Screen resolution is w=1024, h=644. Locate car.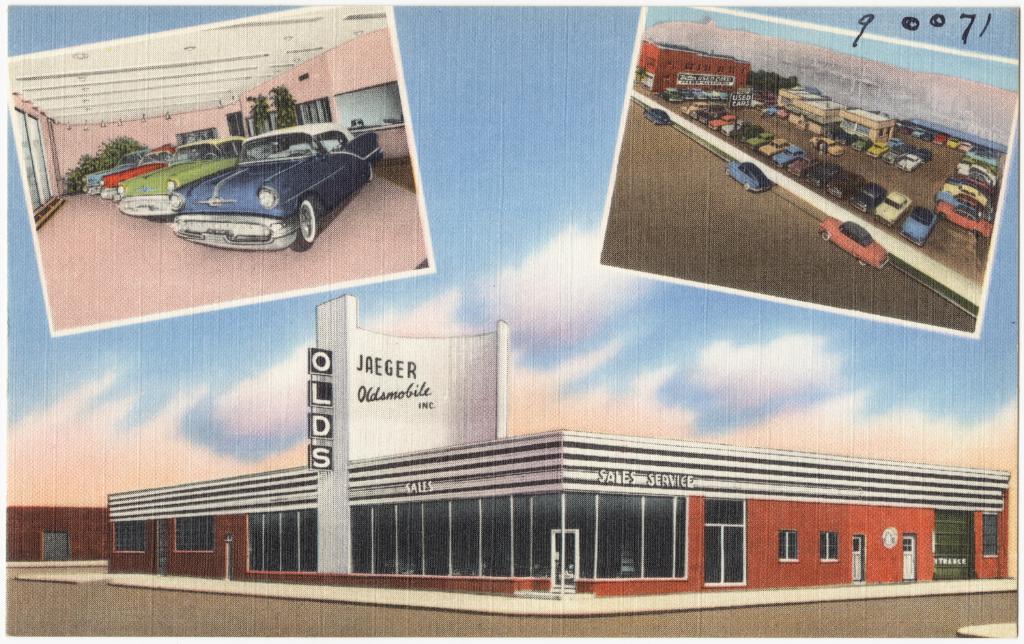
113,133,259,225.
